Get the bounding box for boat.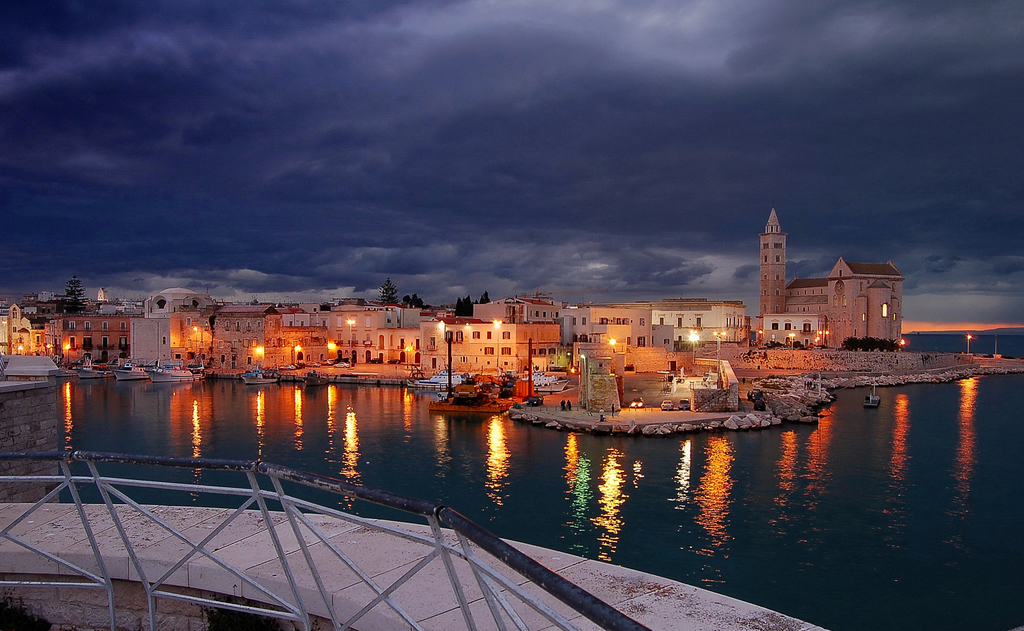
521 372 571 393.
